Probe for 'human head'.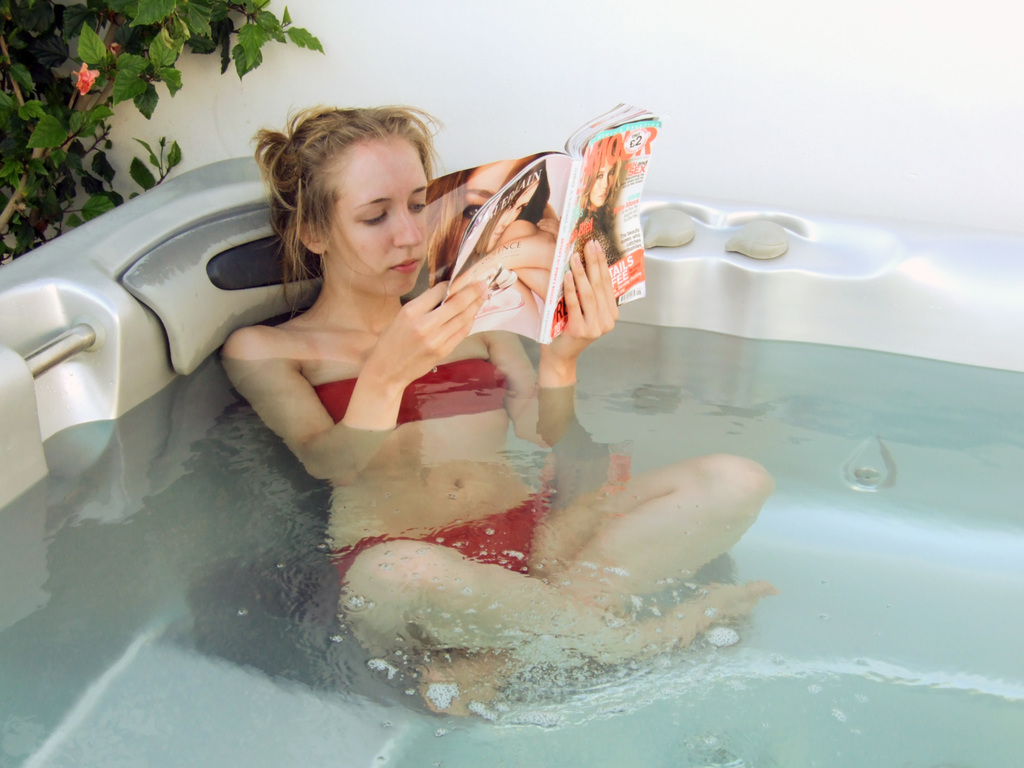
Probe result: Rect(274, 113, 457, 304).
